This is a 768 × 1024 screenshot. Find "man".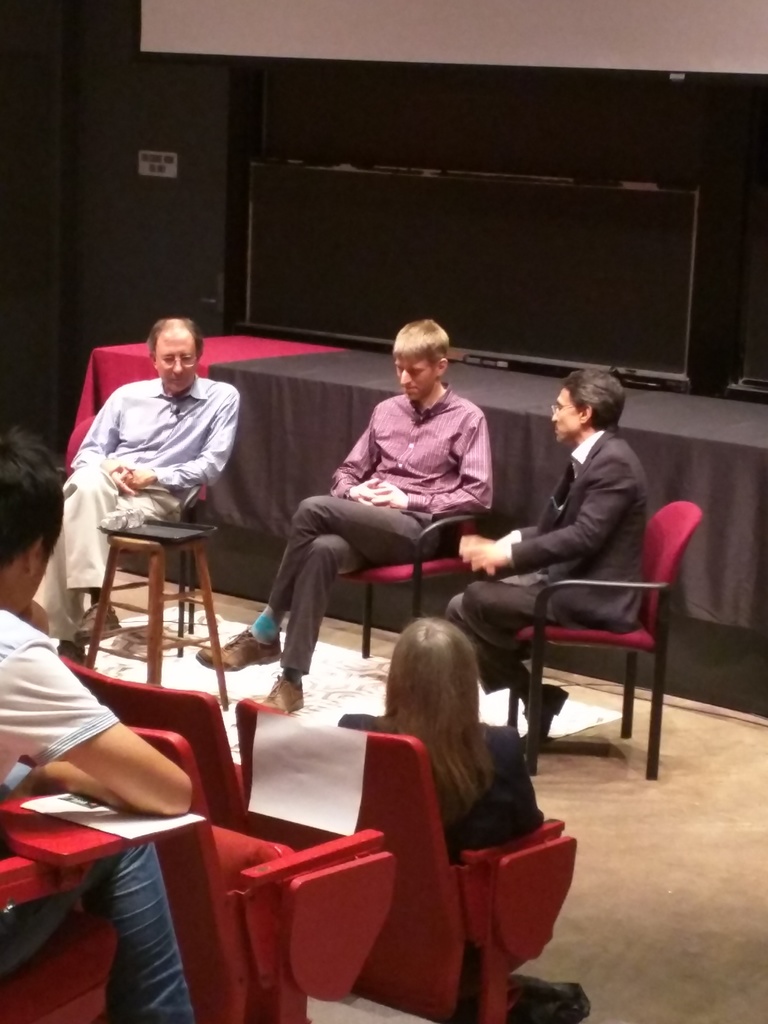
Bounding box: [left=186, top=314, right=500, bottom=721].
